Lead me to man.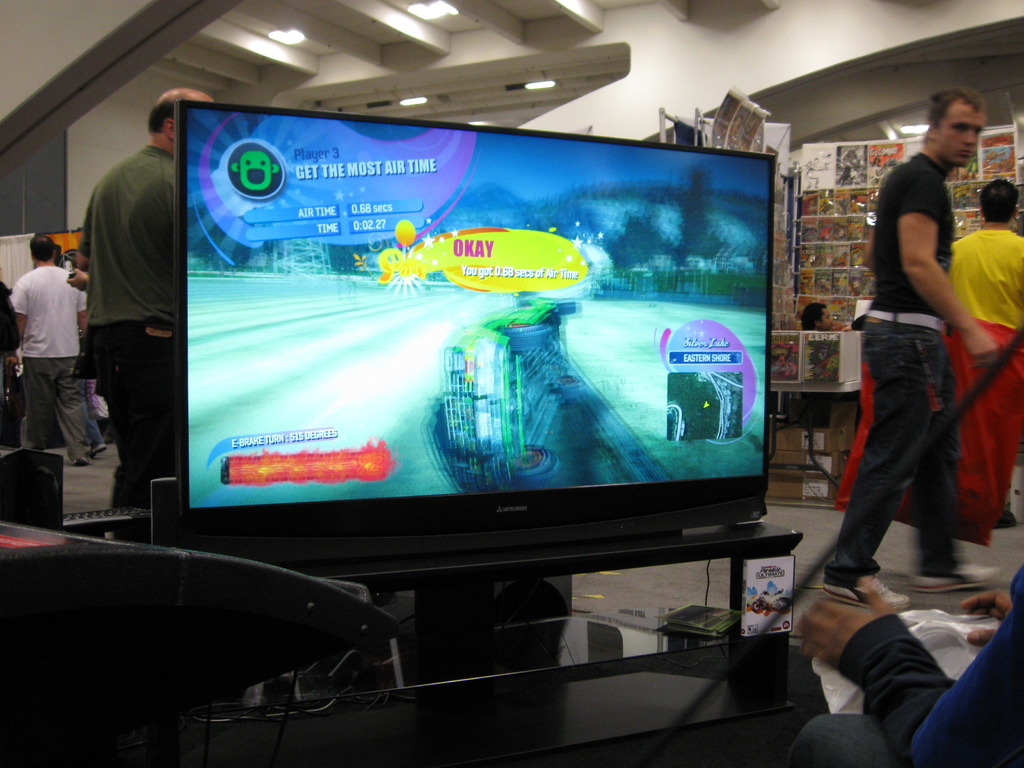
Lead to l=78, t=286, r=110, b=458.
